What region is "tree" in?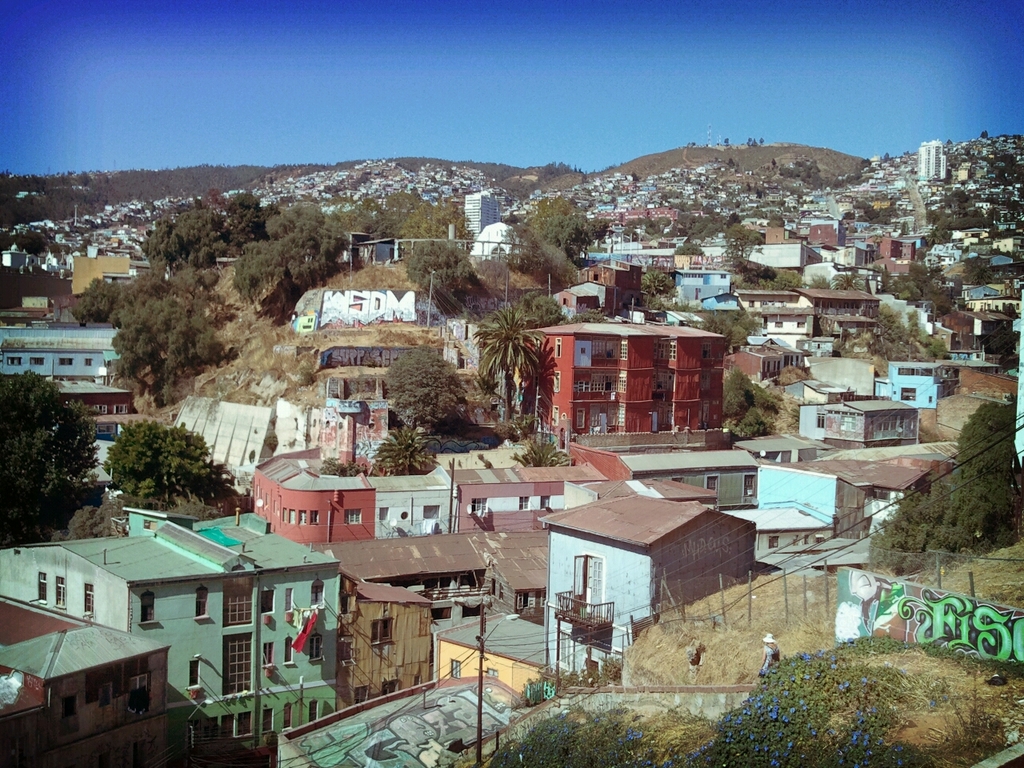
bbox=[571, 305, 606, 323].
